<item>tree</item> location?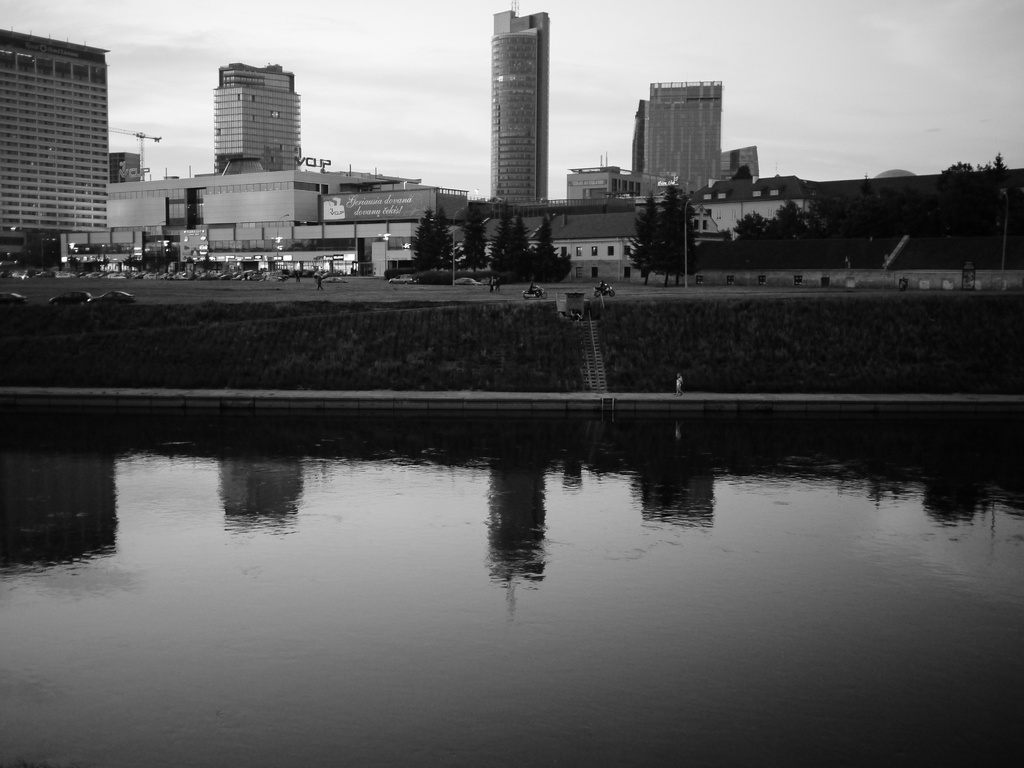
<region>628, 164, 701, 278</region>
